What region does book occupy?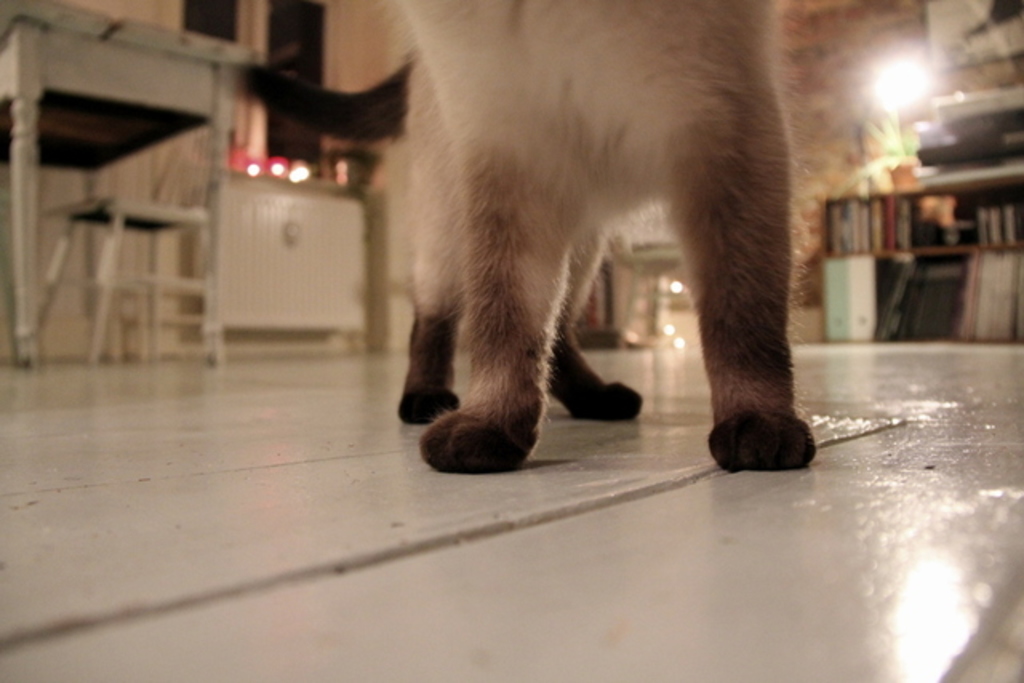
select_region(872, 198, 882, 251).
